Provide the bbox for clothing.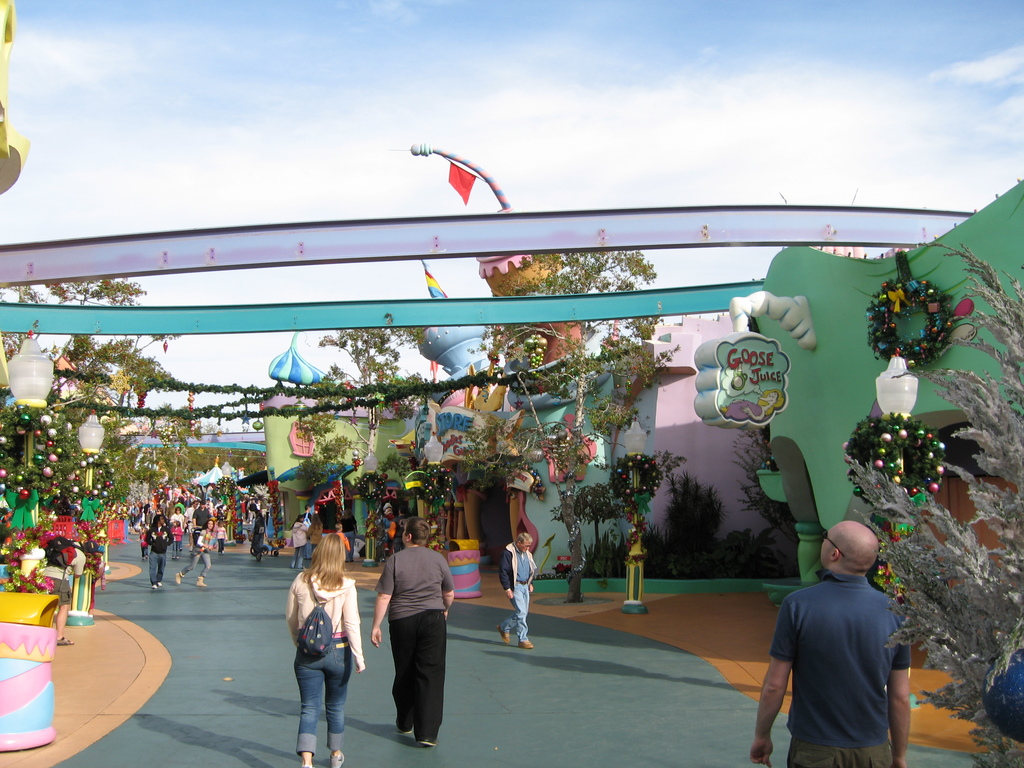
[x1=285, y1=566, x2=369, y2=762].
